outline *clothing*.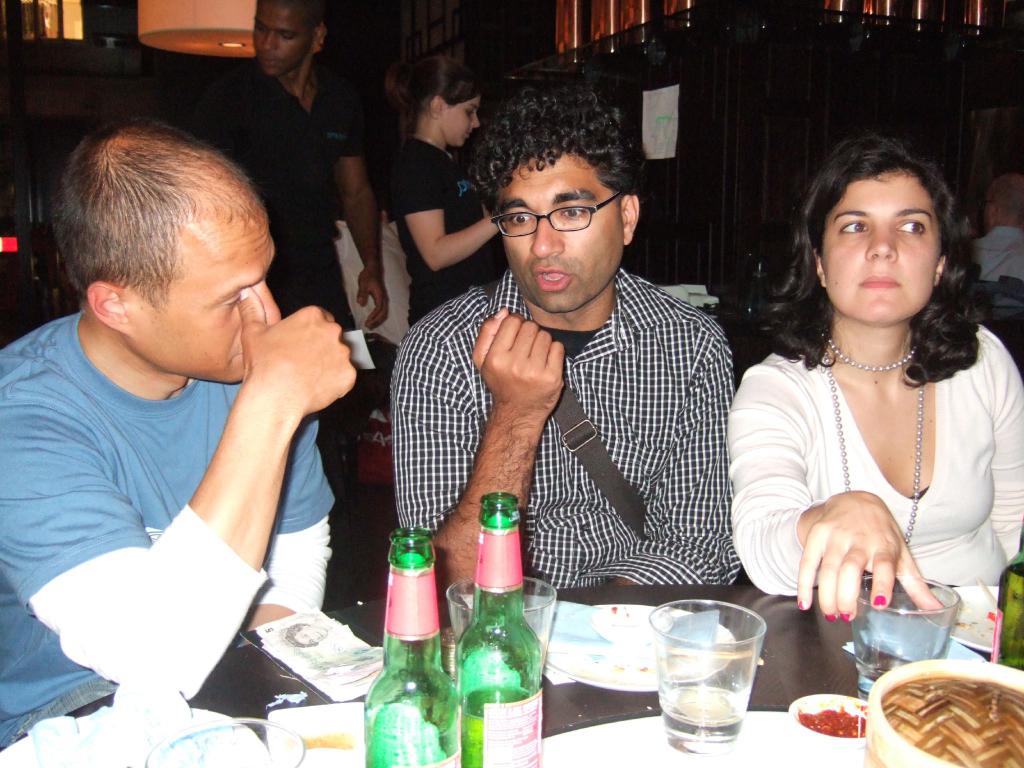
Outline: bbox=(385, 137, 496, 326).
